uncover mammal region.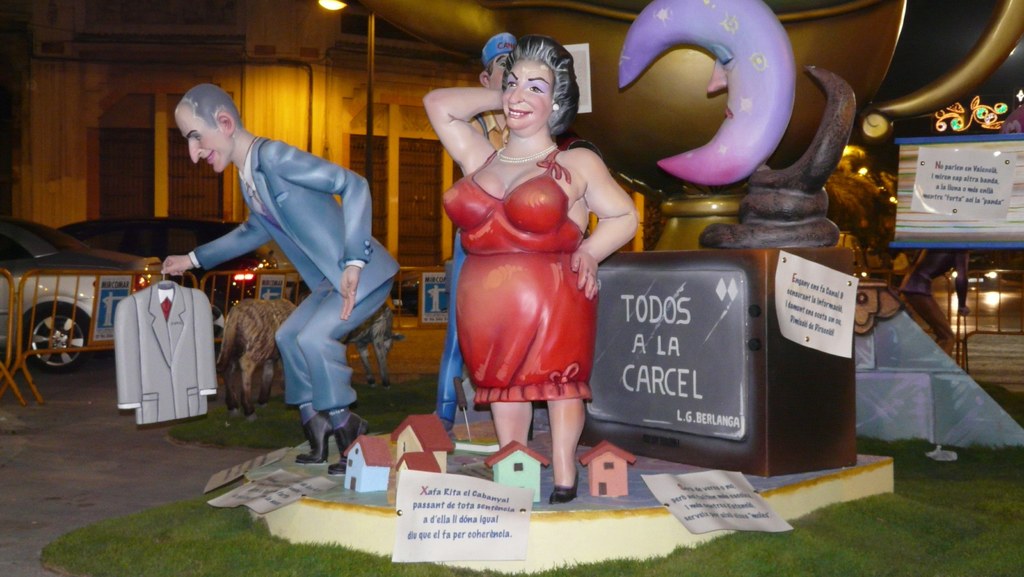
Uncovered: (left=433, top=31, right=517, bottom=429).
